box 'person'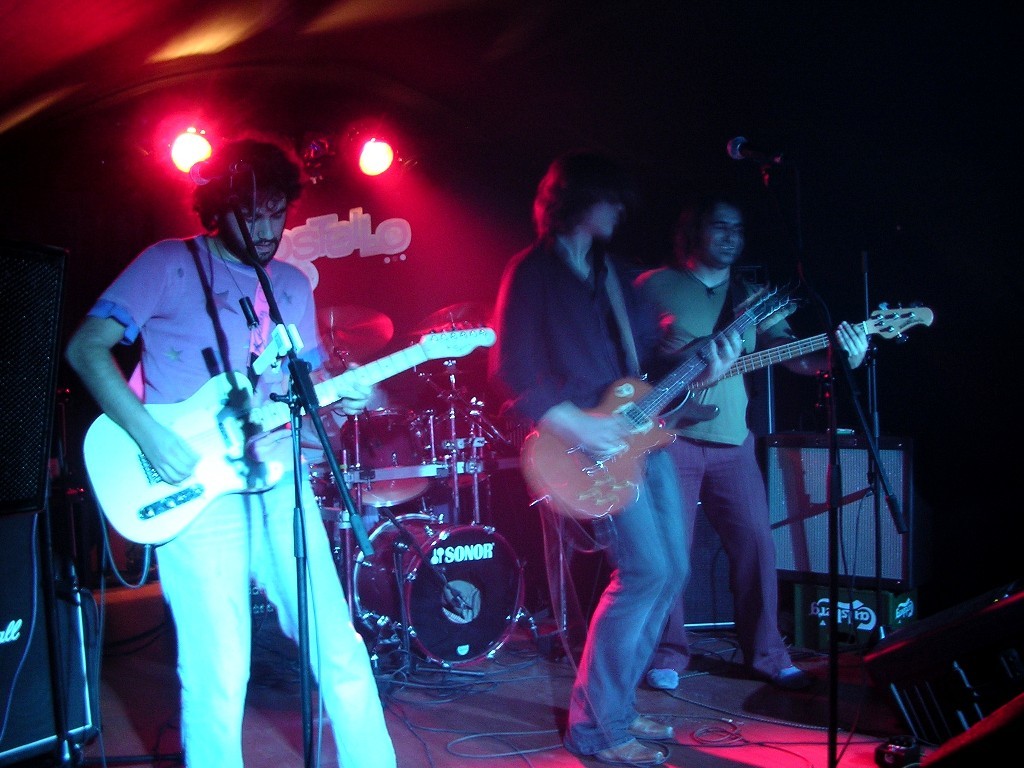
<region>480, 158, 737, 758</region>
